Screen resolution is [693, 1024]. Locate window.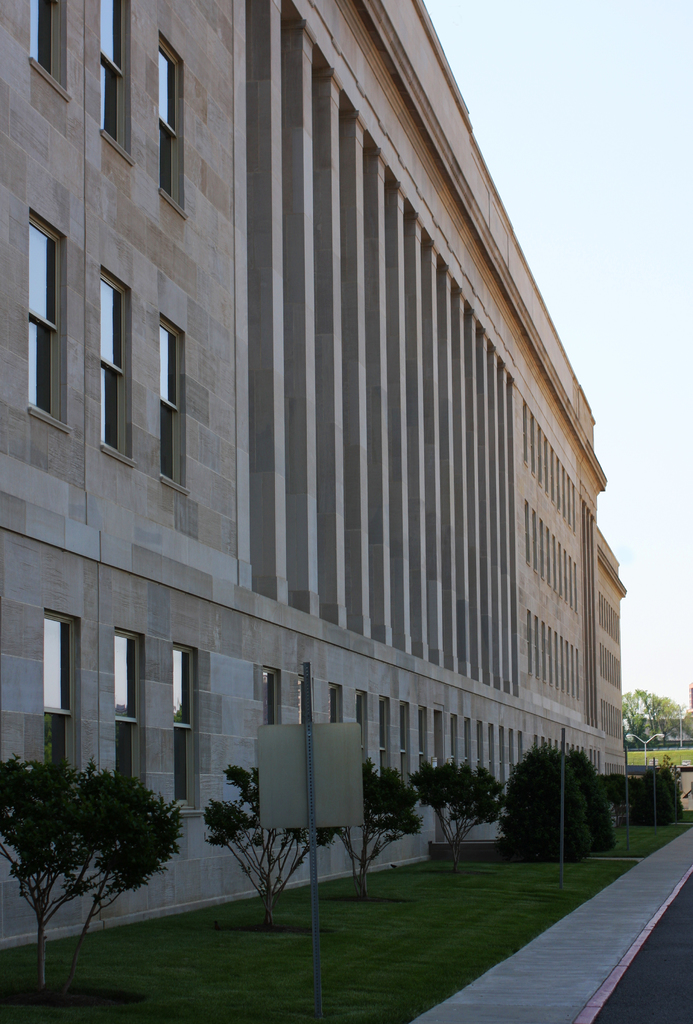
(x1=175, y1=645, x2=205, y2=815).
